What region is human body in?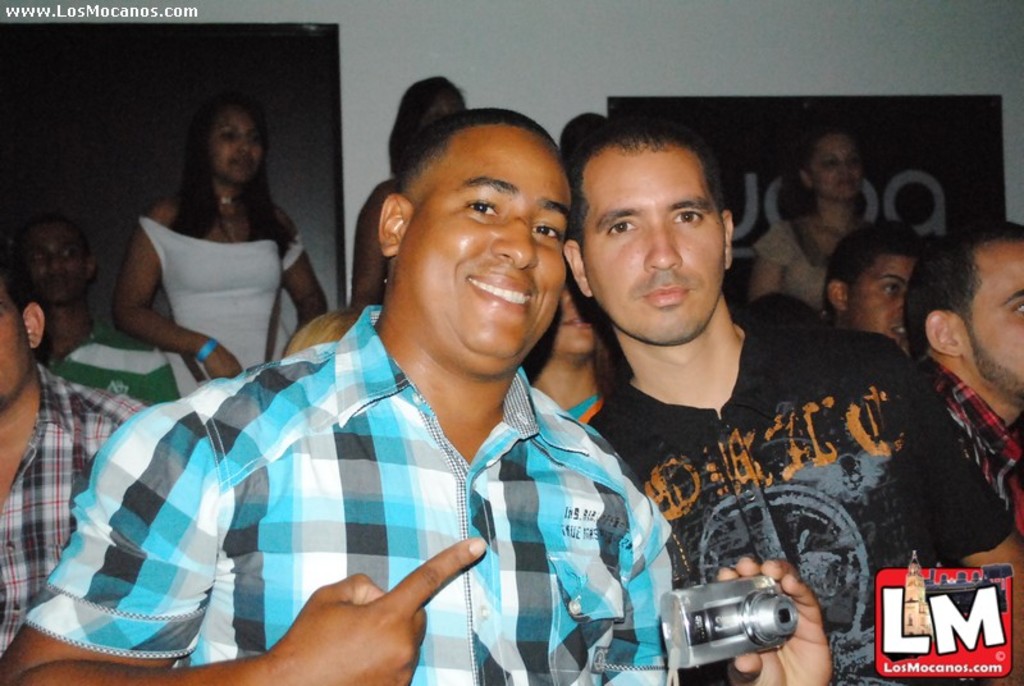
[x1=100, y1=96, x2=321, y2=408].
